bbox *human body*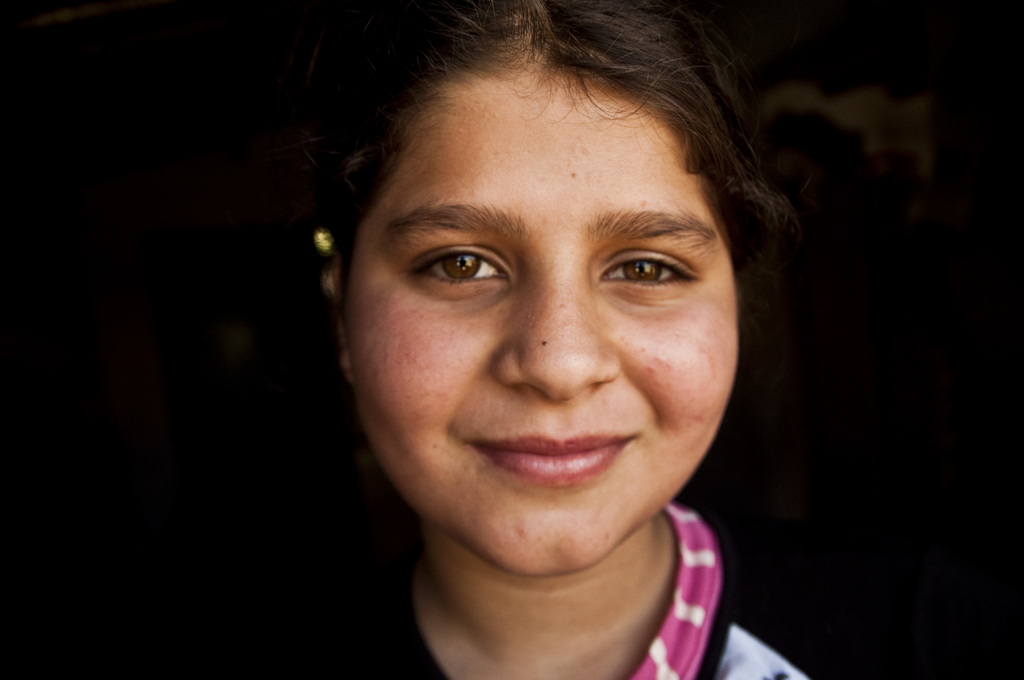
Rect(161, 0, 975, 679)
